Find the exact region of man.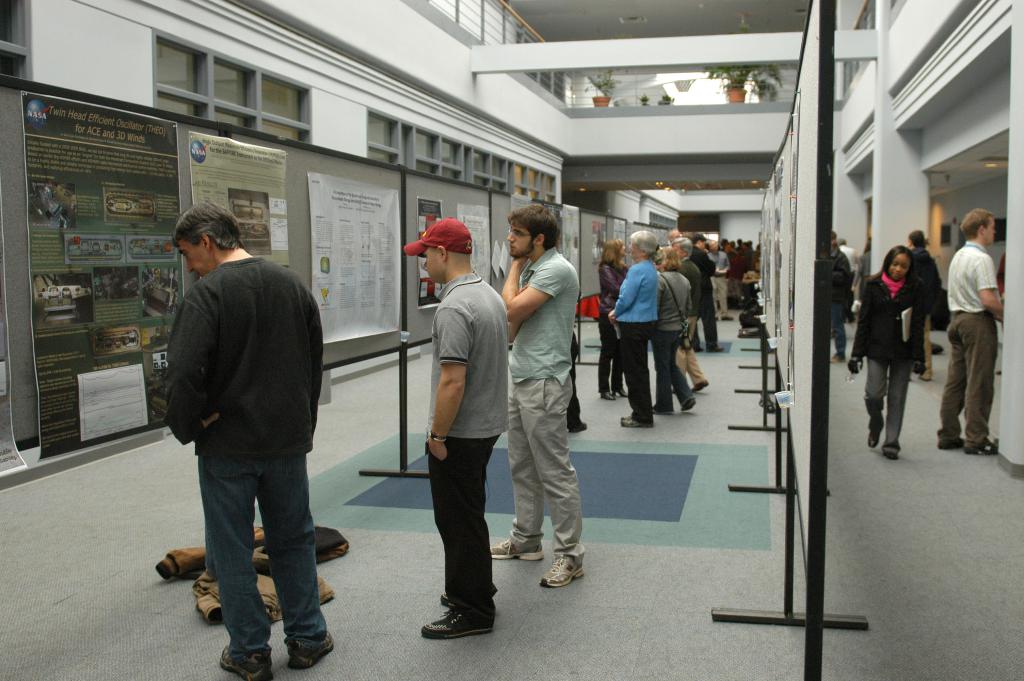
Exact region: <region>690, 233, 725, 354</region>.
